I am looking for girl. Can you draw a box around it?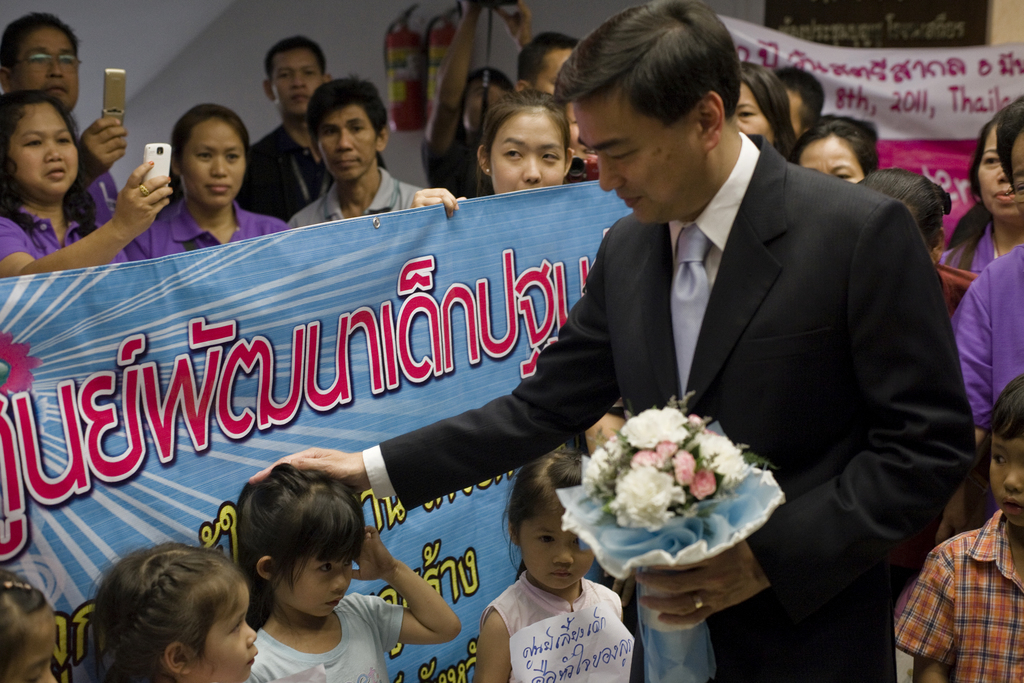
Sure, the bounding box is x1=476, y1=453, x2=637, y2=680.
